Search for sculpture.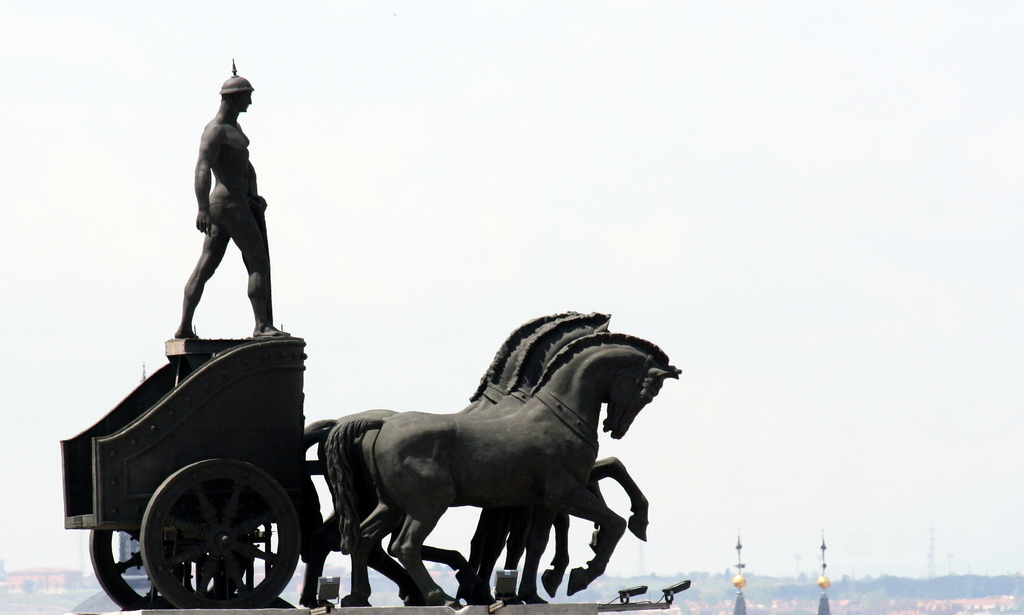
Found at rect(322, 305, 630, 614).
